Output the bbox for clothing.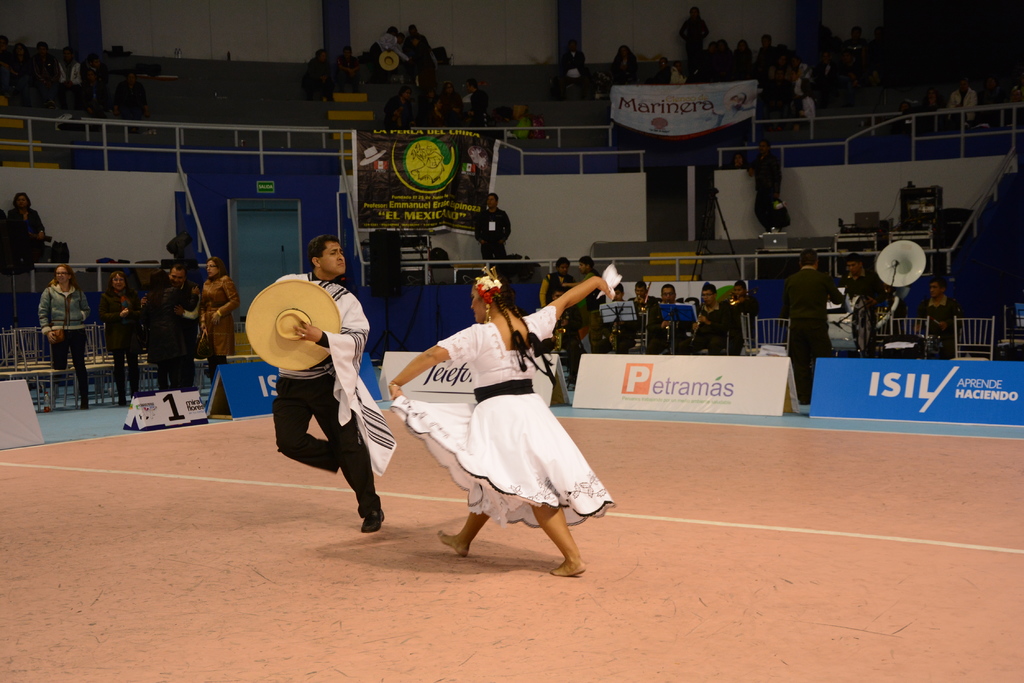
bbox=[474, 209, 510, 263].
